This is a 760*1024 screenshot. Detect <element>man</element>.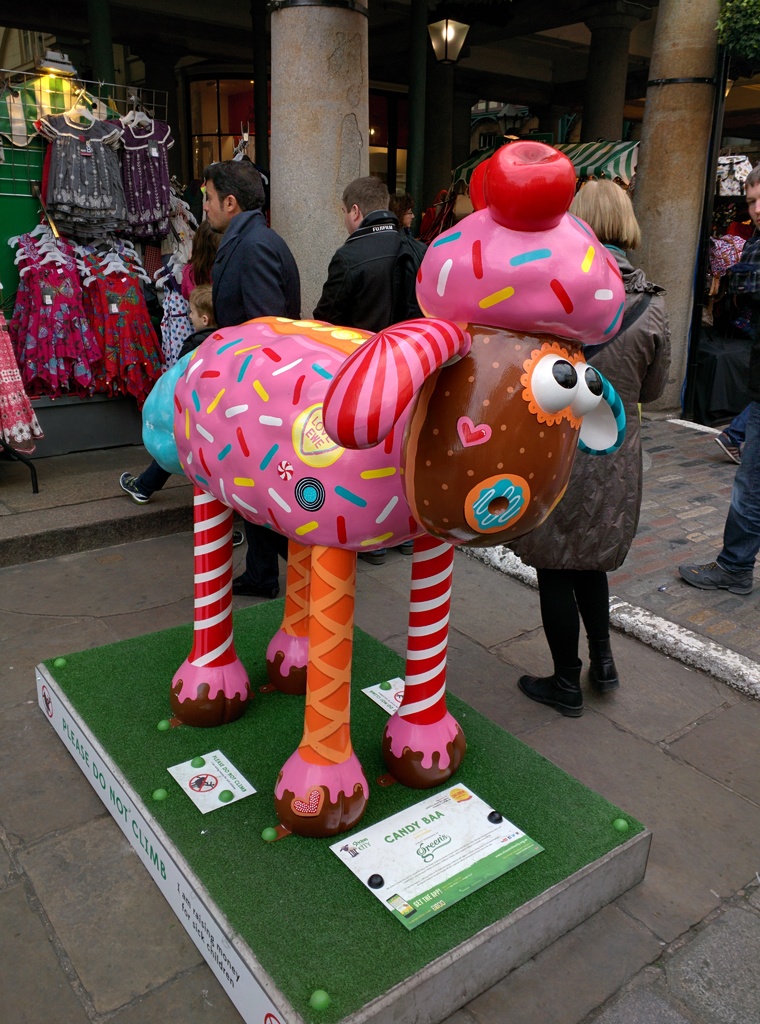
(x1=682, y1=169, x2=759, y2=594).
